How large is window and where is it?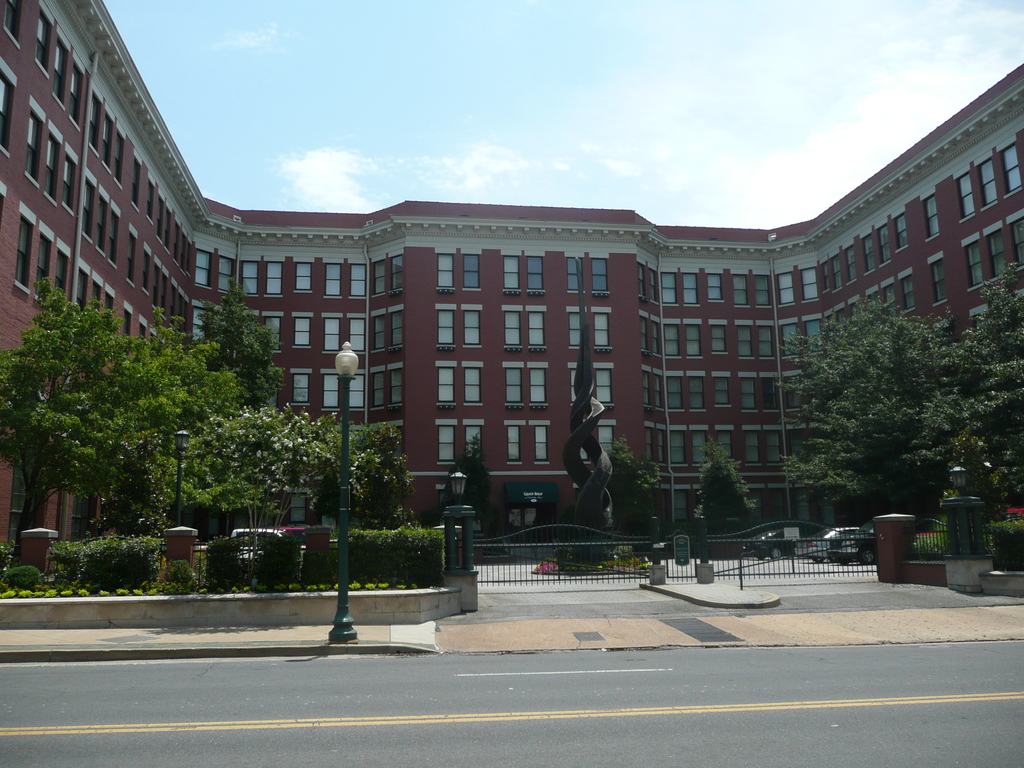
Bounding box: <box>736,372,756,413</box>.
